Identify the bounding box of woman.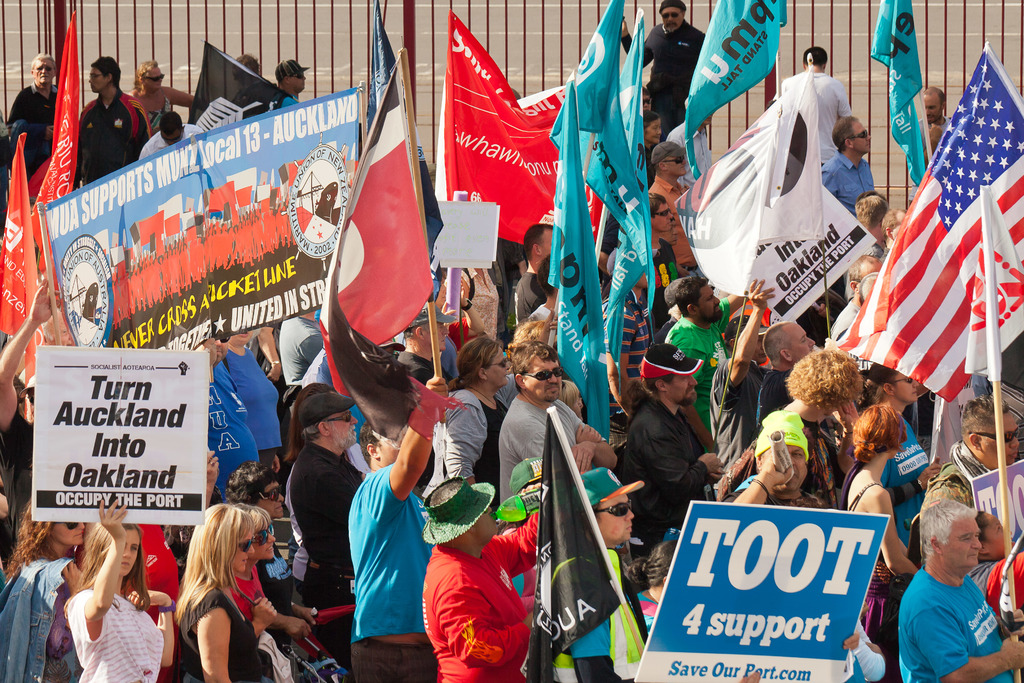
bbox=[178, 497, 266, 682].
